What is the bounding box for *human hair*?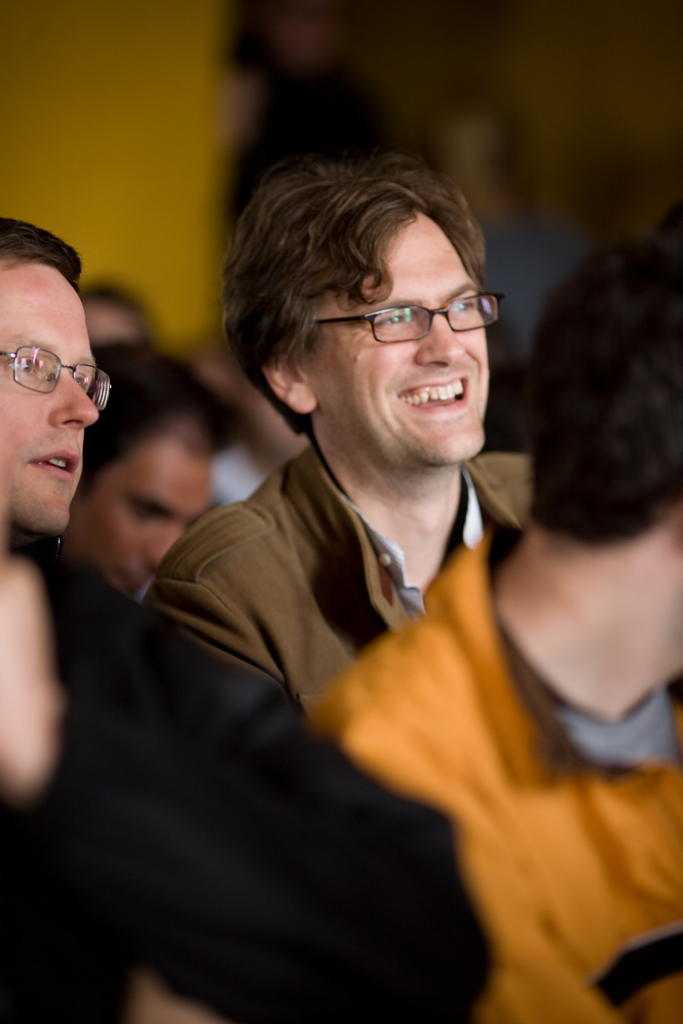
(left=504, top=233, right=682, bottom=554).
